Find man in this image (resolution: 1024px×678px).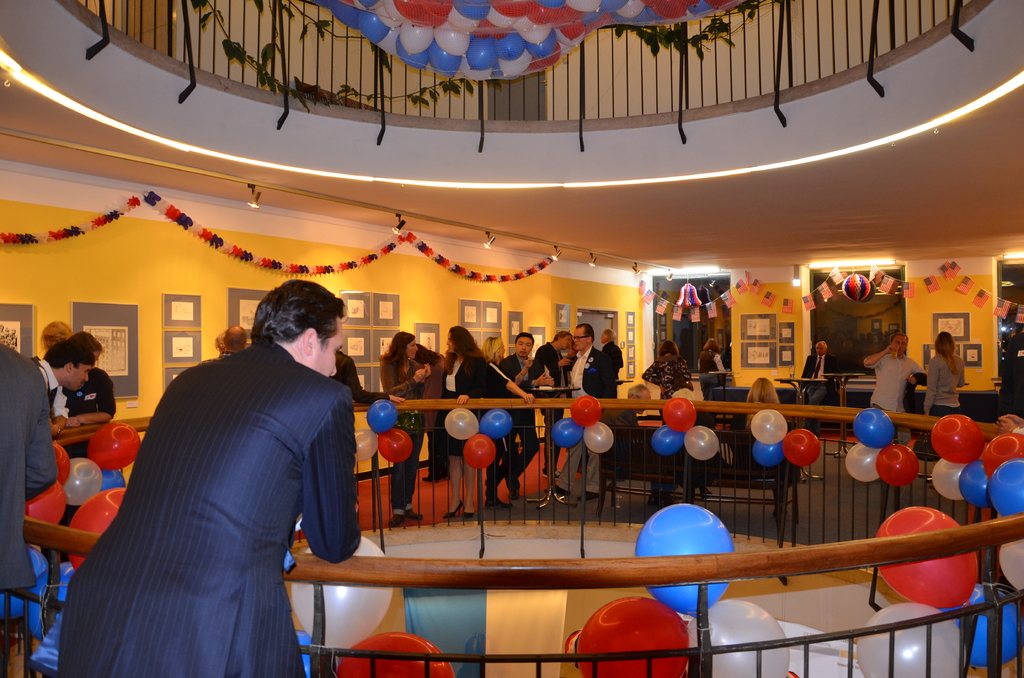
552,324,615,501.
